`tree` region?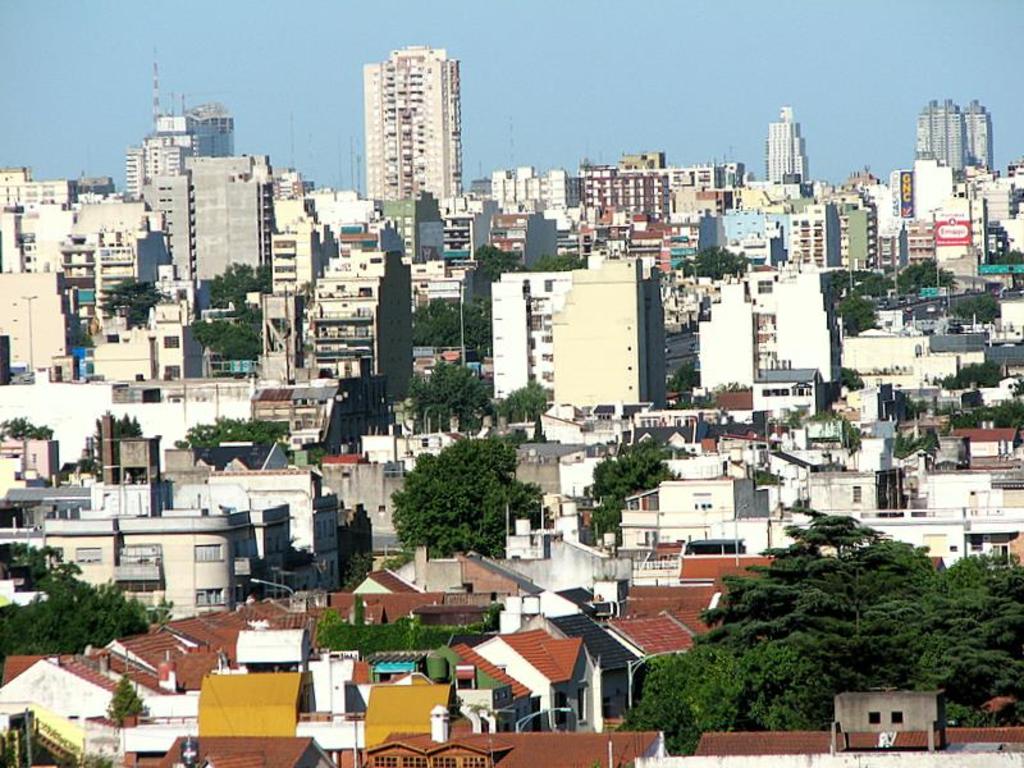
[x1=84, y1=411, x2=145, y2=479]
